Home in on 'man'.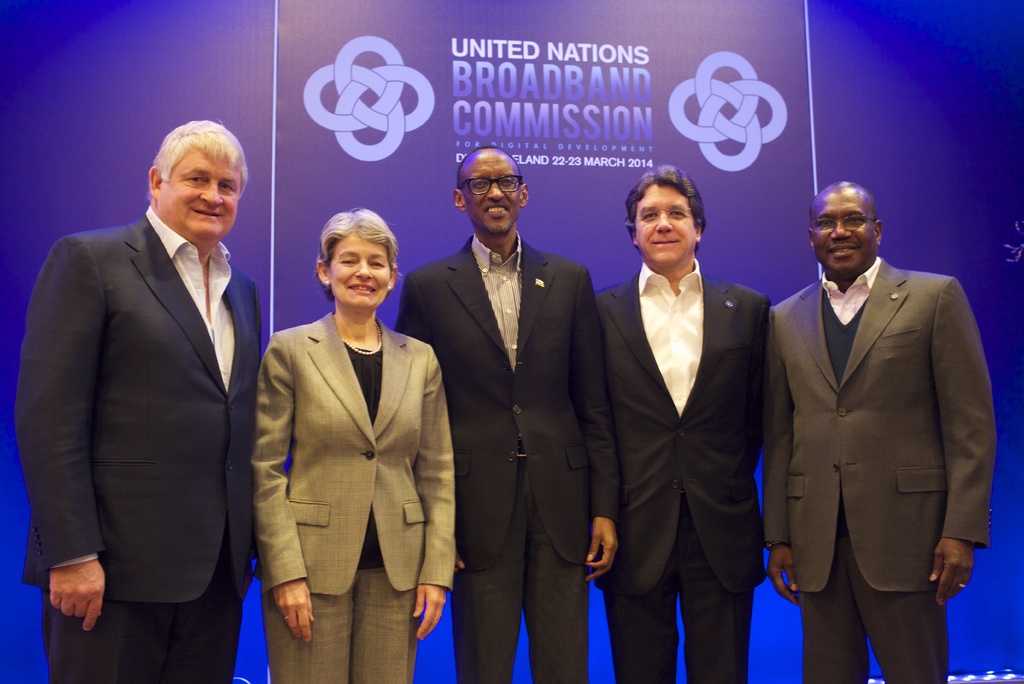
Homed in at 395,146,623,683.
